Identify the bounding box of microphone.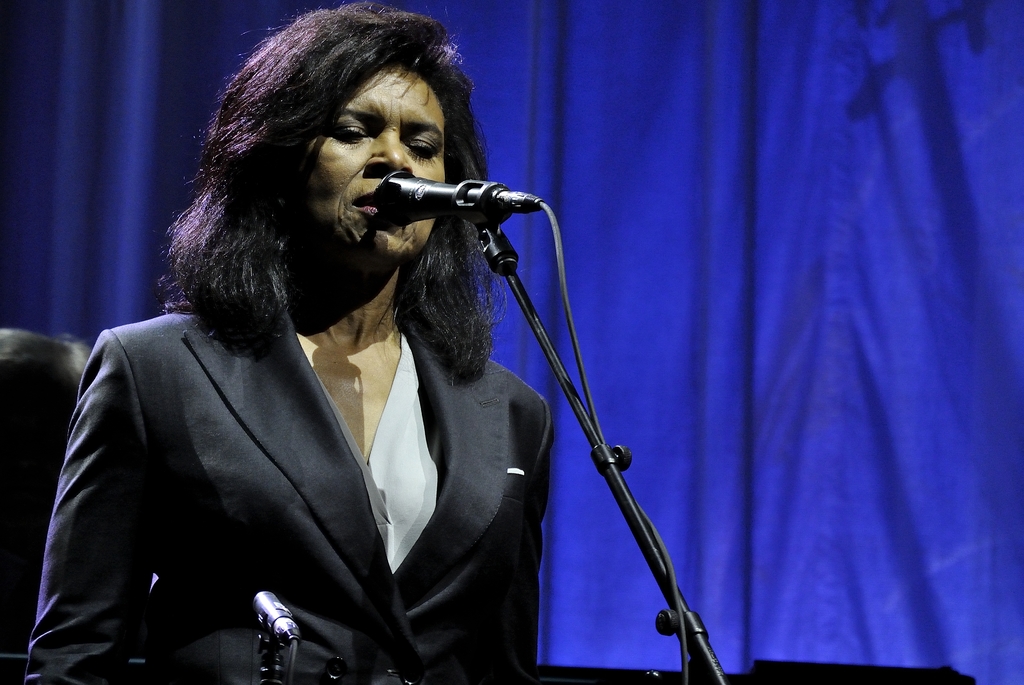
left=372, top=162, right=497, bottom=232.
